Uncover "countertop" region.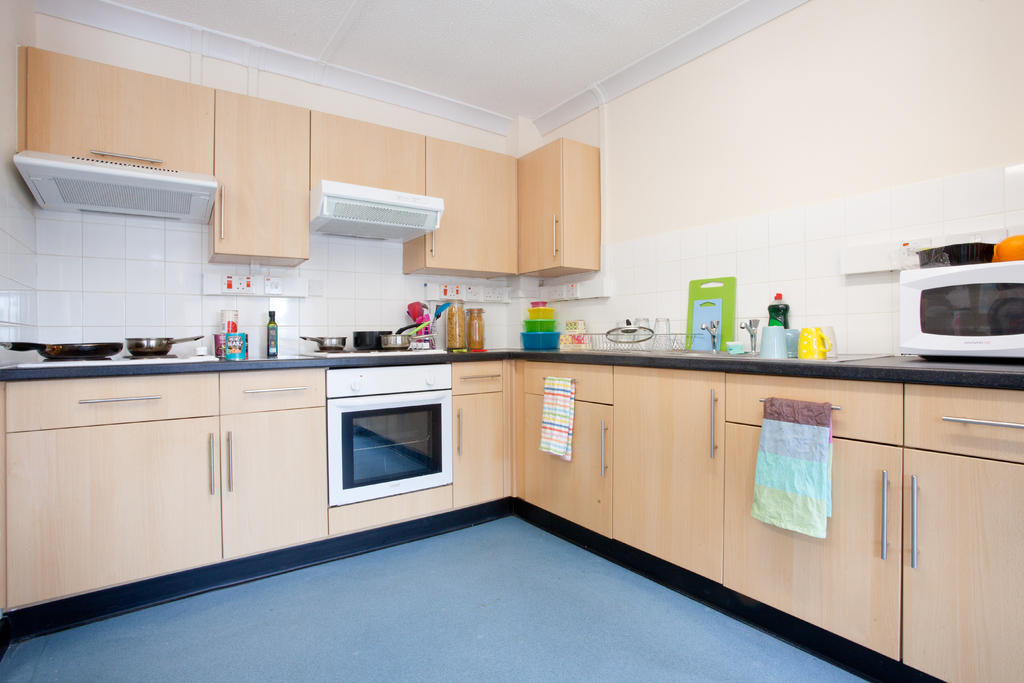
Uncovered: rect(0, 342, 1023, 386).
